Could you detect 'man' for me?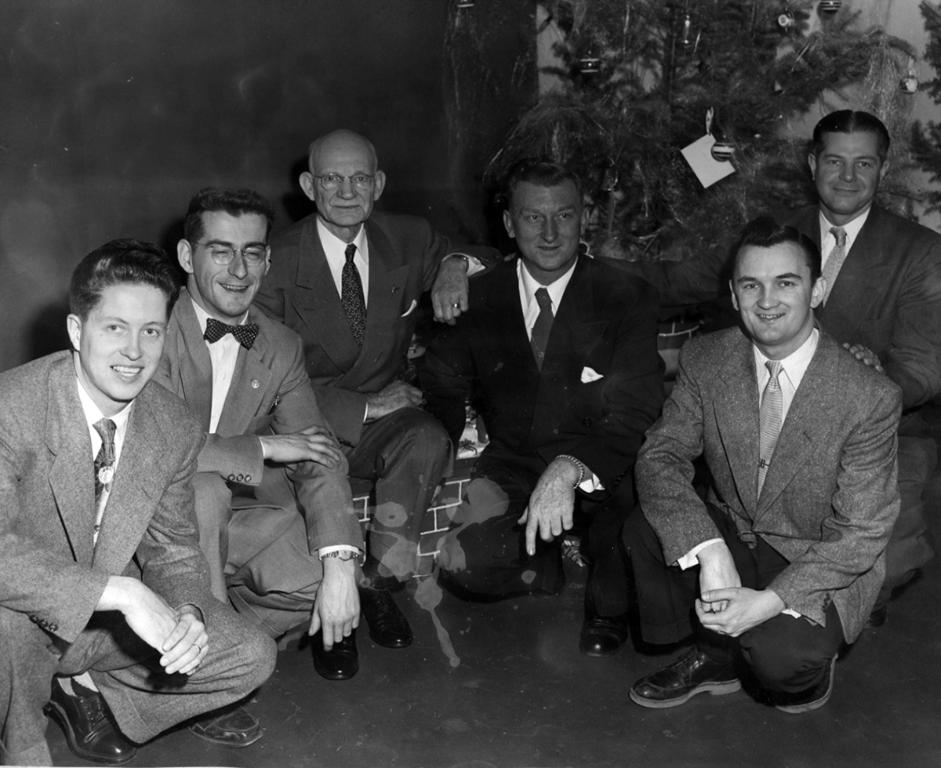
Detection result: BBox(413, 154, 670, 660).
